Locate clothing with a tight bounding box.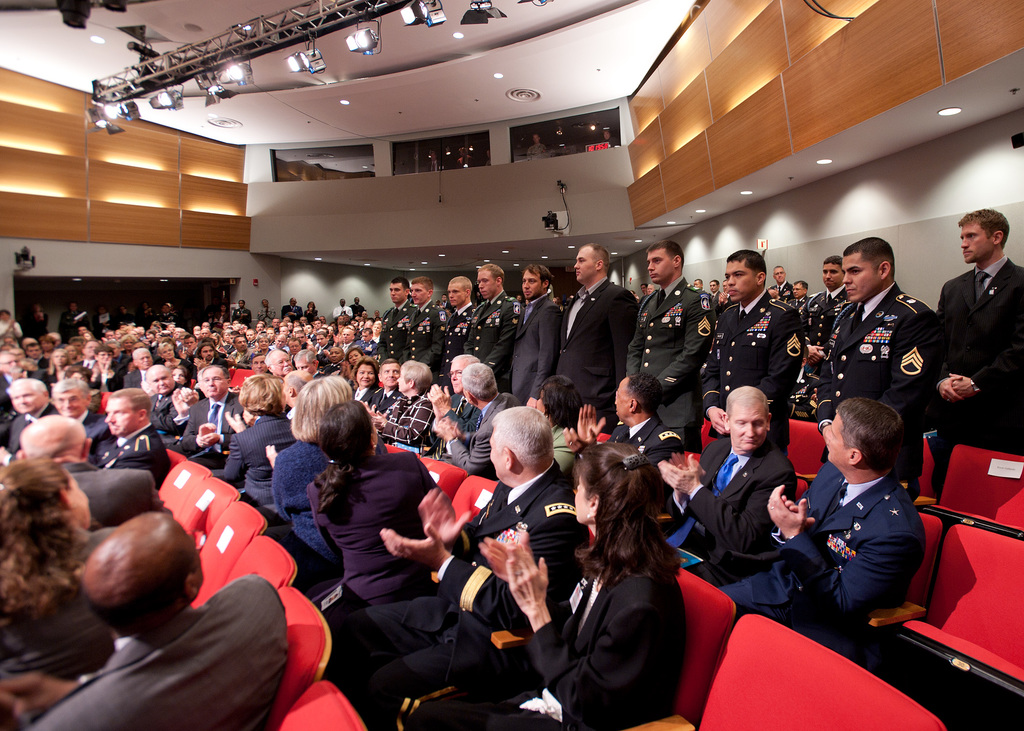
bbox(440, 299, 453, 312).
